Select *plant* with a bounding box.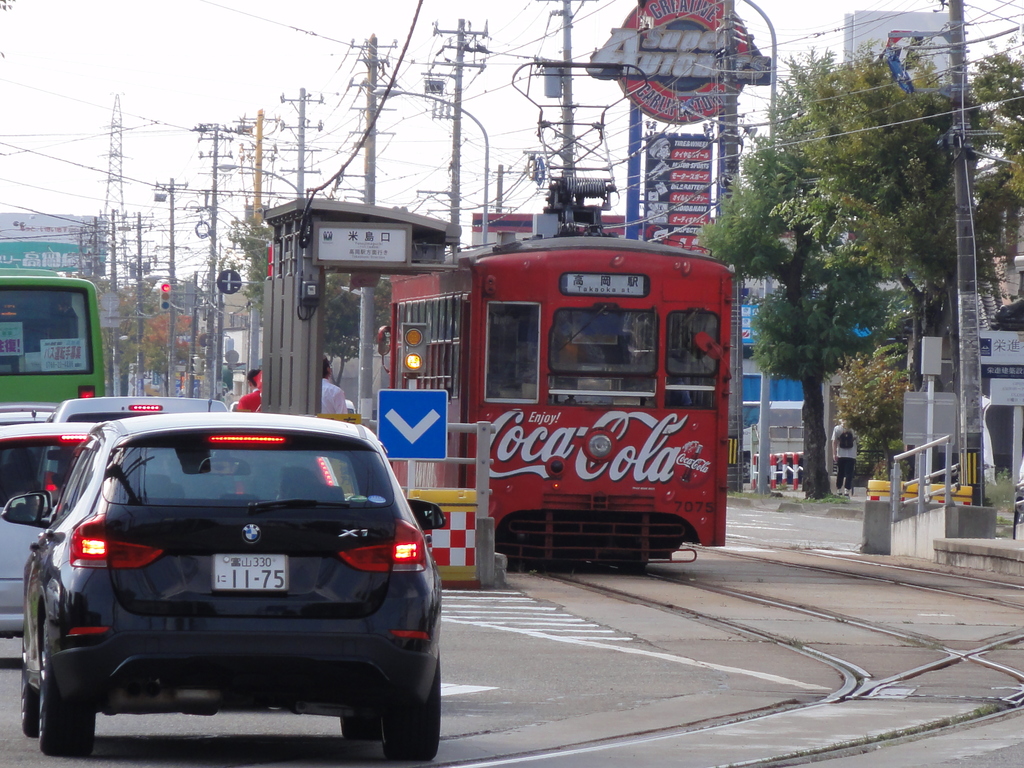
[732,484,788,506].
